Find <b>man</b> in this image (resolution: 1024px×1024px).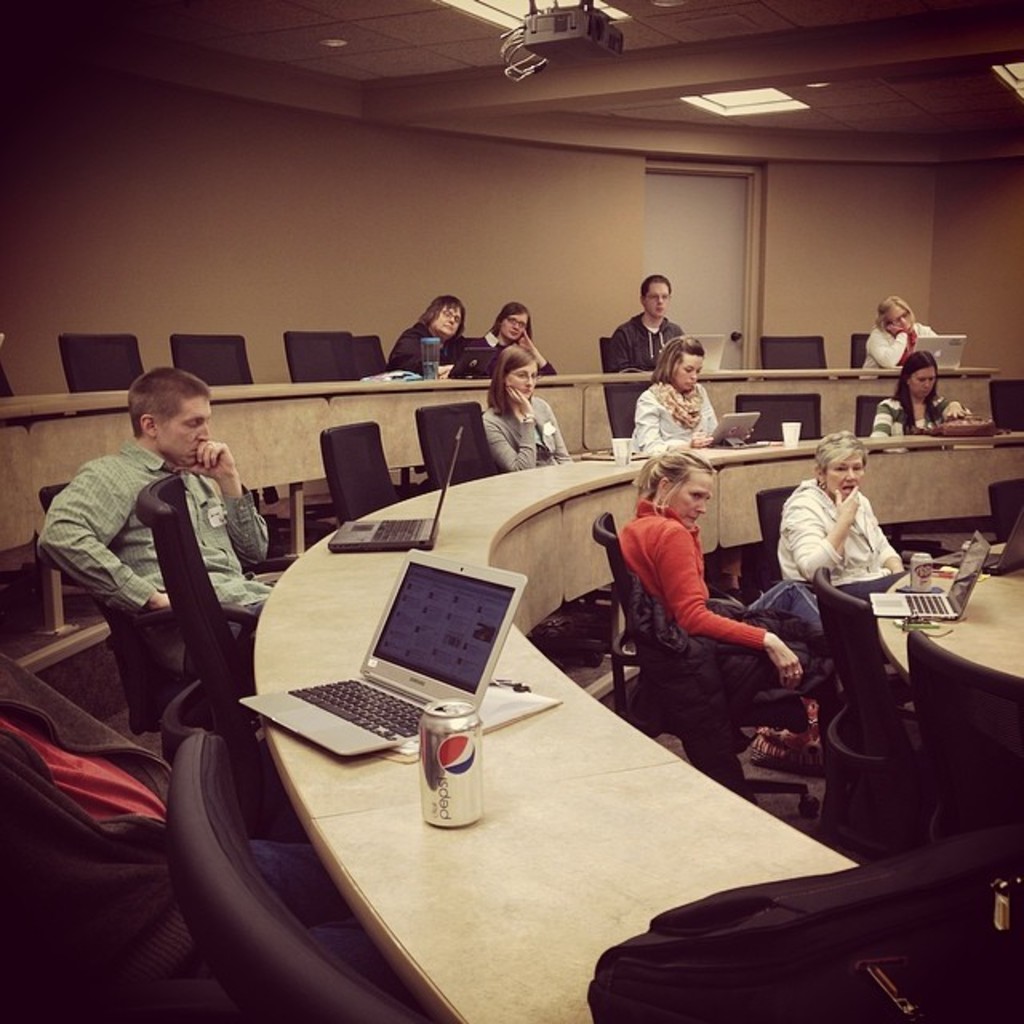
(610, 277, 686, 374).
